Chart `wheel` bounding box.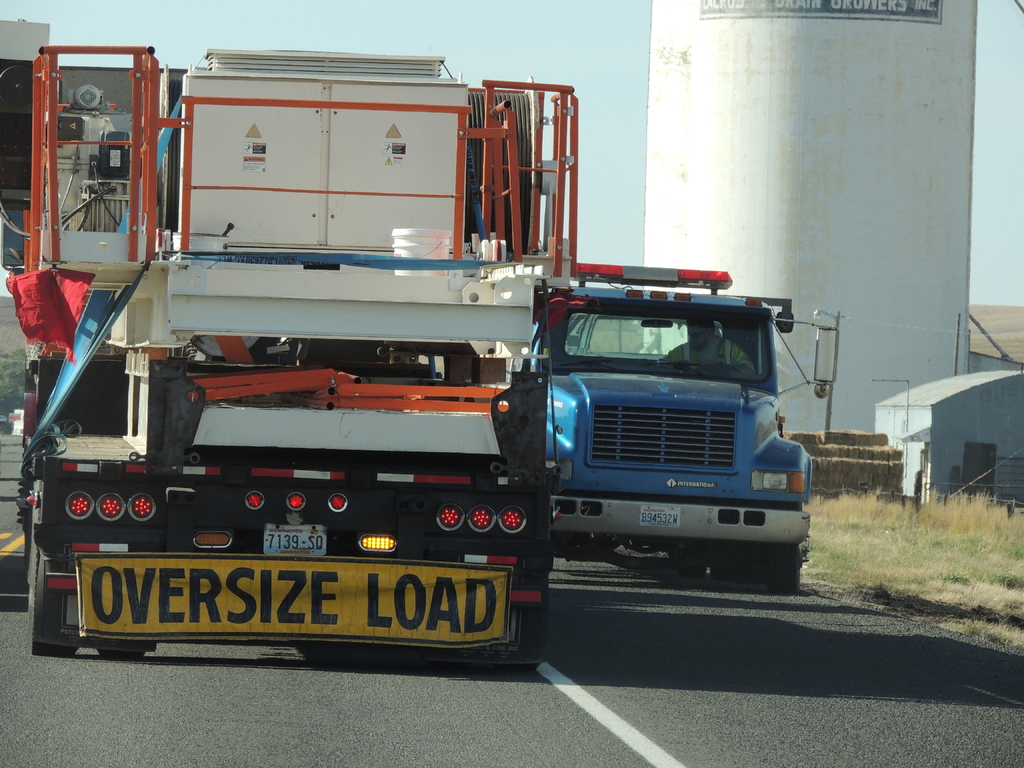
Charted: bbox=[676, 566, 701, 579].
